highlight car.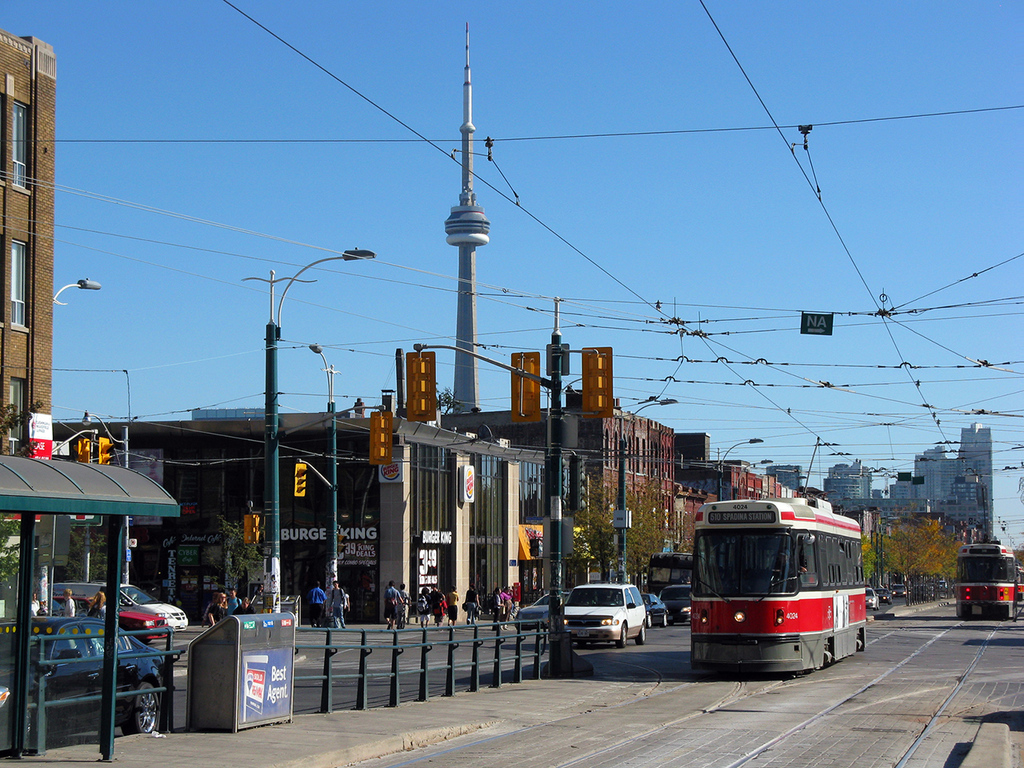
Highlighted region: 562,580,646,650.
